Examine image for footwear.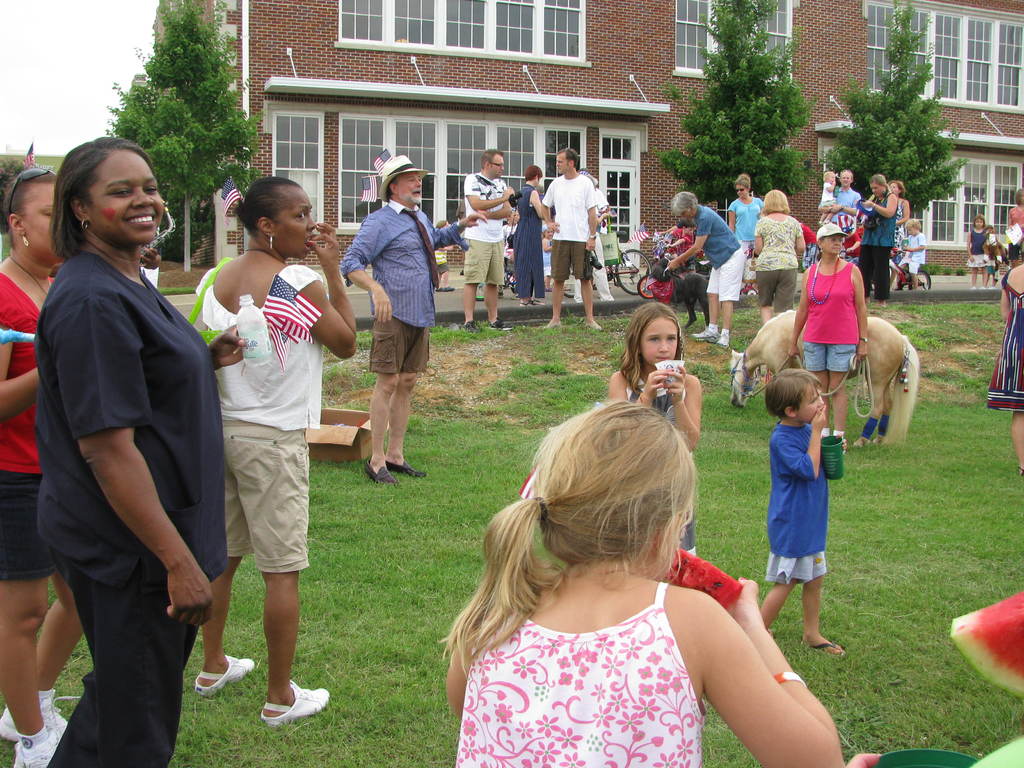
Examination result: crop(693, 322, 716, 342).
